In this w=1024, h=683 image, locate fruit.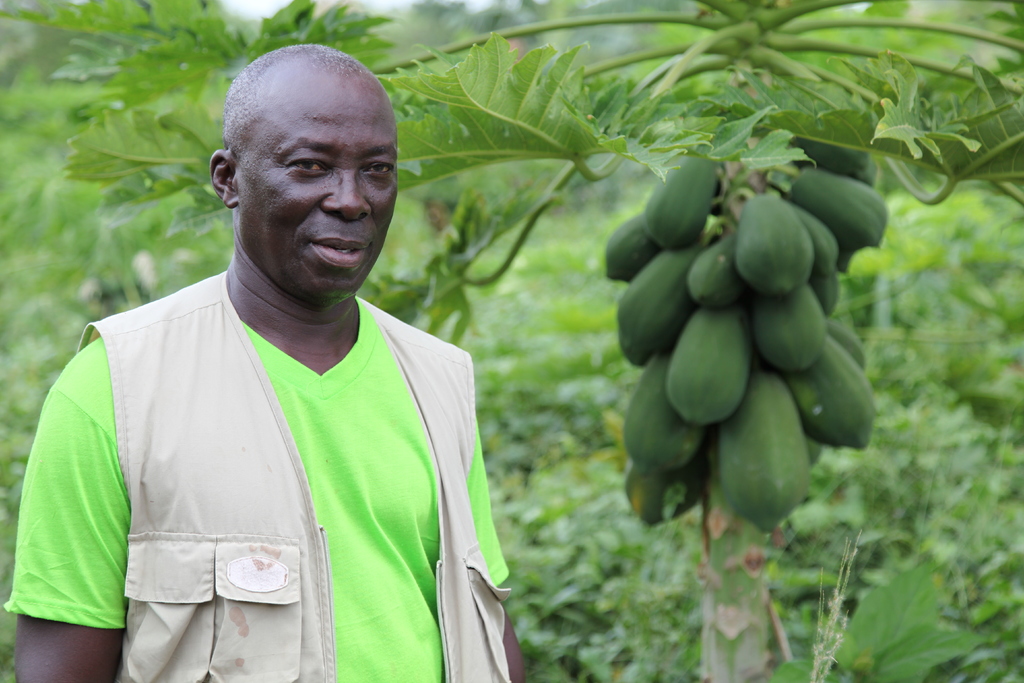
Bounding box: [644,156,720,250].
